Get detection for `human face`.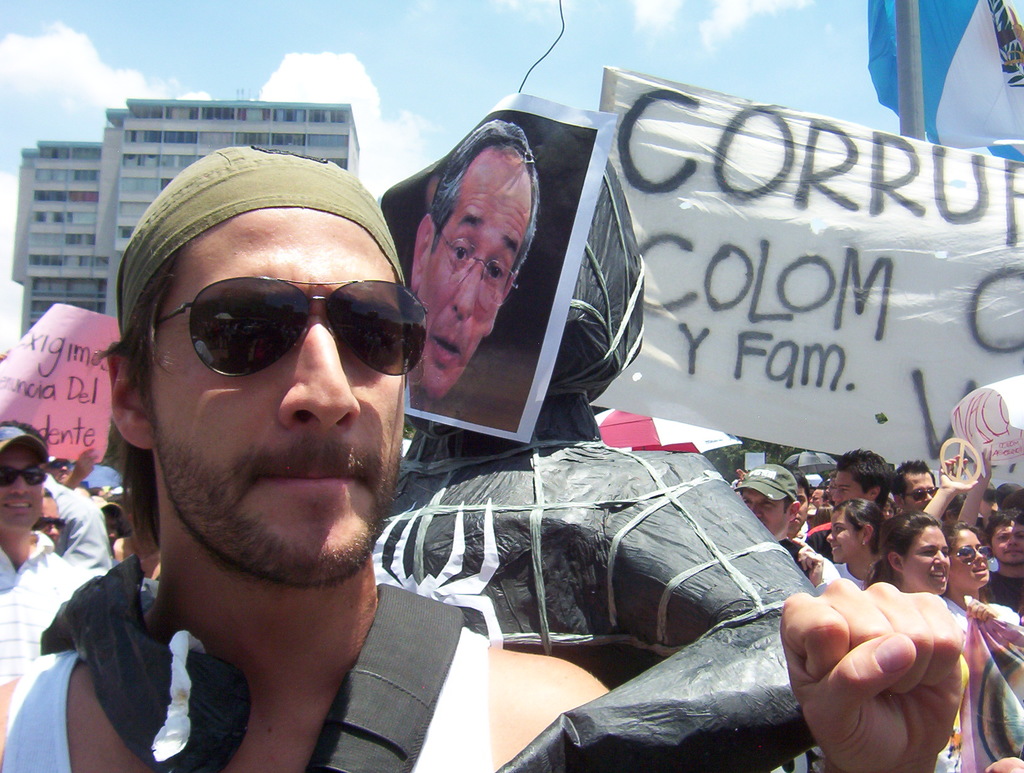
Detection: <bbox>49, 462, 70, 484</bbox>.
